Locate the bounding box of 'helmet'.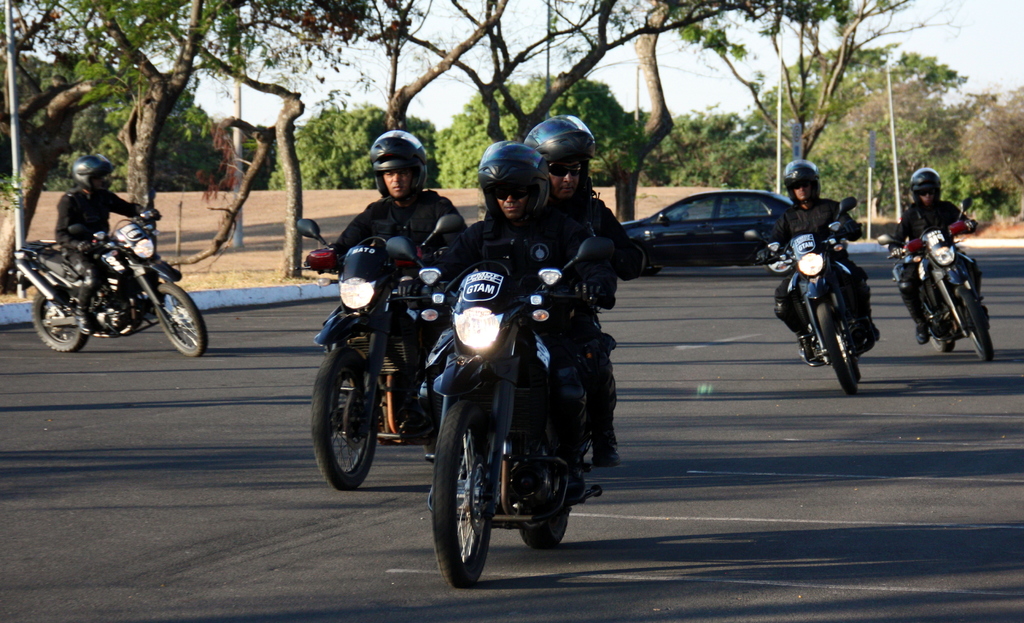
Bounding box: (524, 116, 601, 207).
